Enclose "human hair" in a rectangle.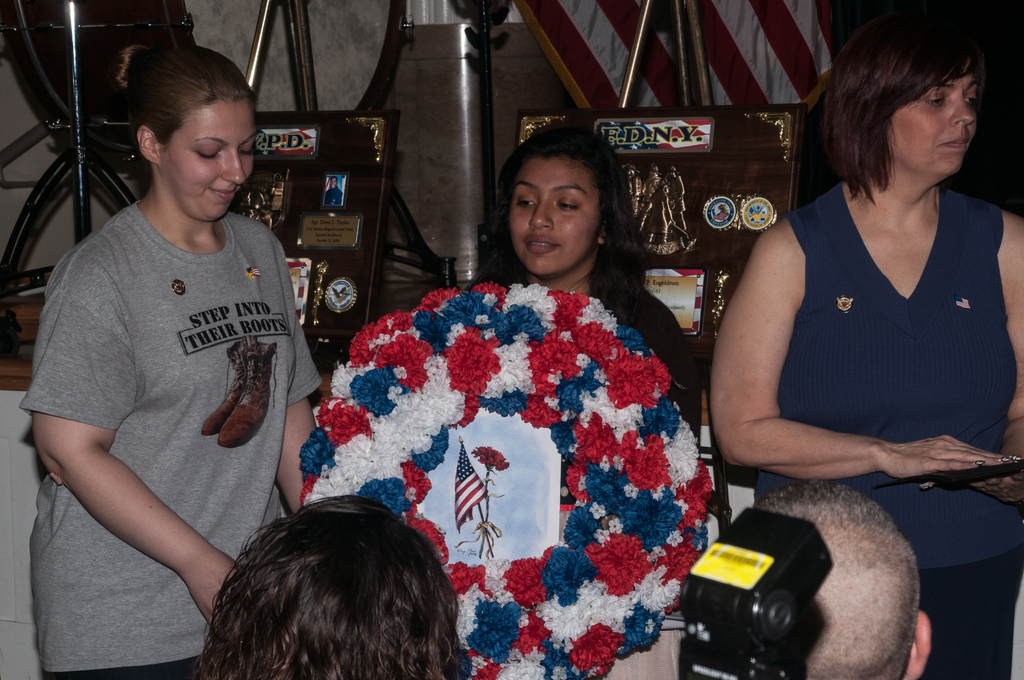
[left=189, top=494, right=465, bottom=679].
